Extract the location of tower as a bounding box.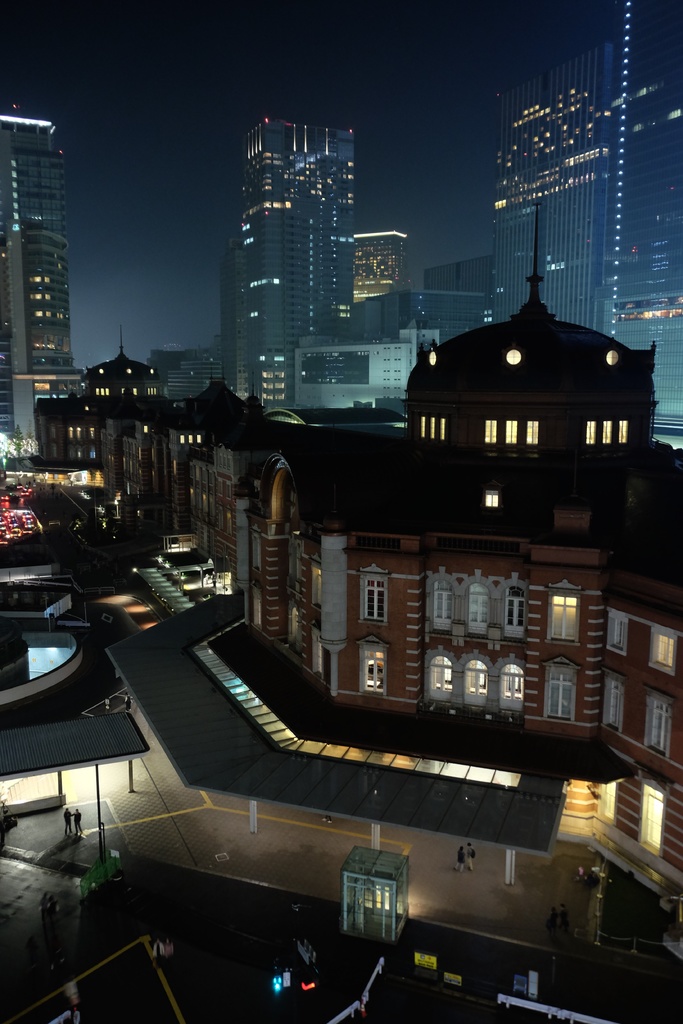
rect(0, 99, 83, 397).
